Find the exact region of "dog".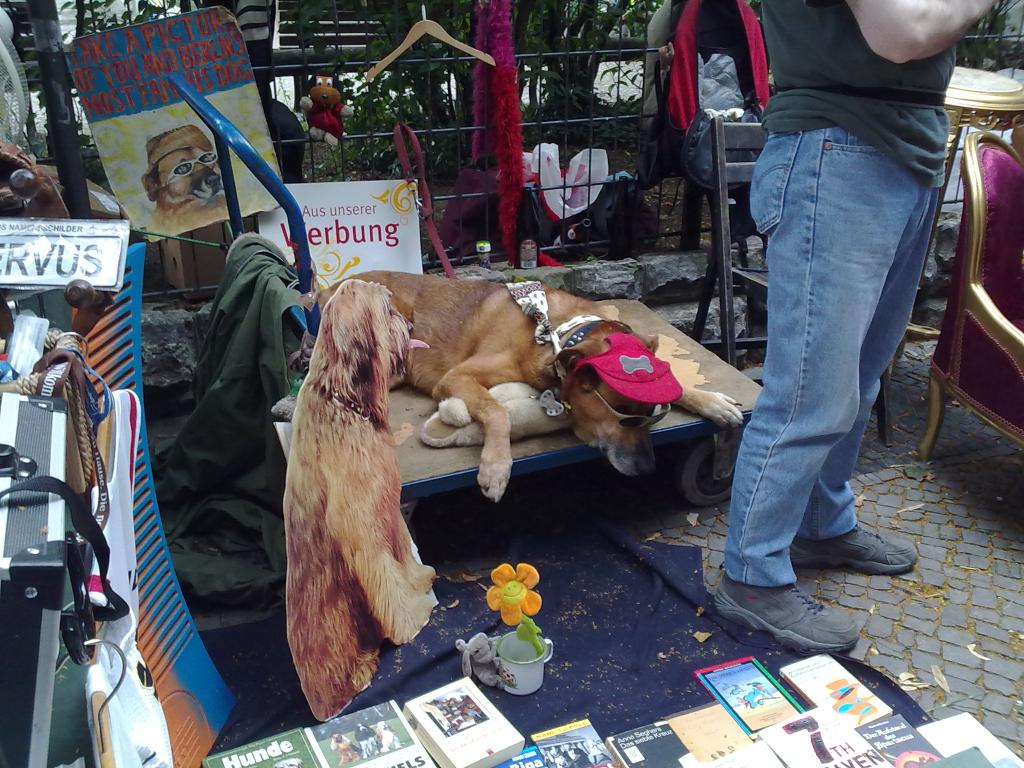
Exact region: 316,276,743,504.
